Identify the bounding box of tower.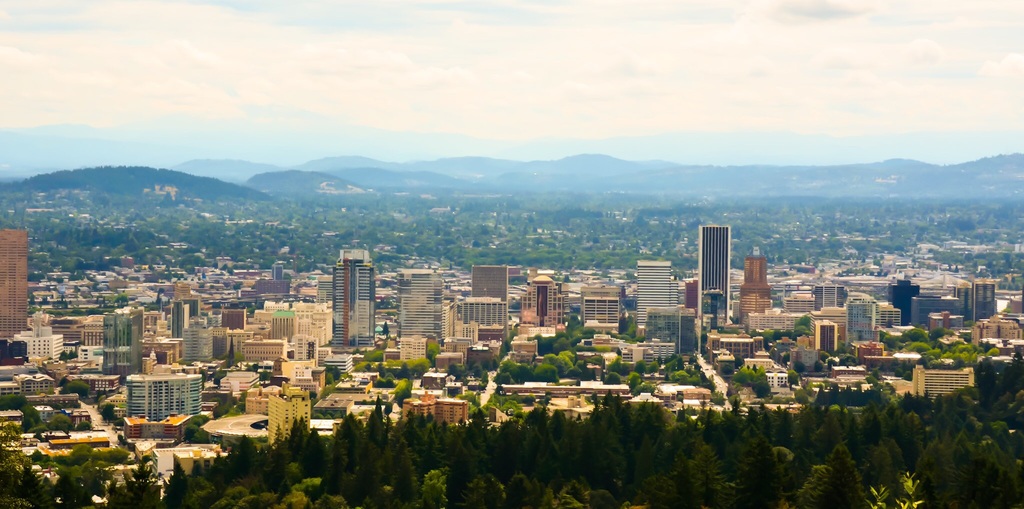
266/307/294/344.
